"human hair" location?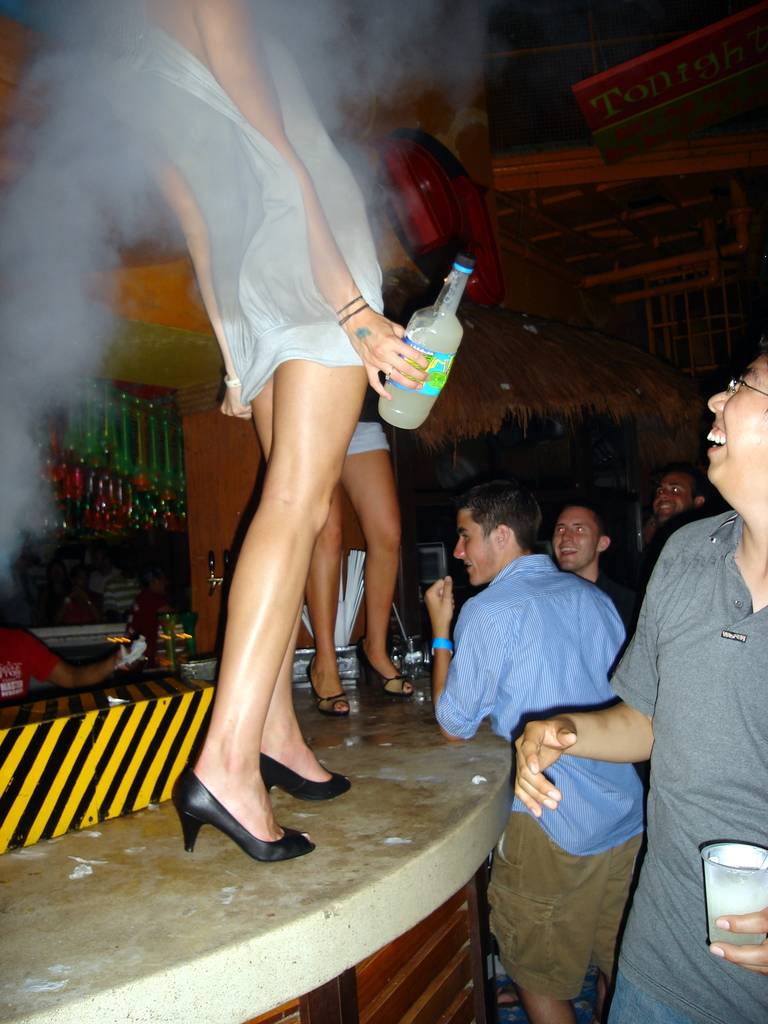
left=546, top=491, right=635, bottom=596
